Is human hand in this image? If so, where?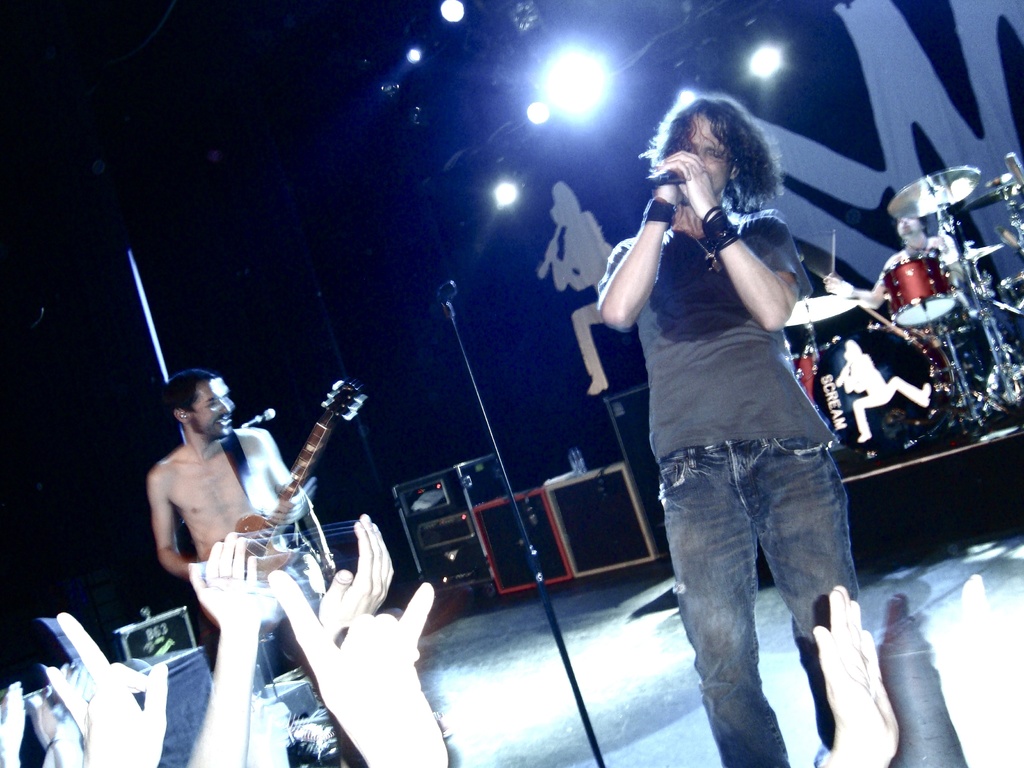
Yes, at <bbox>936, 573, 1015, 767</bbox>.
